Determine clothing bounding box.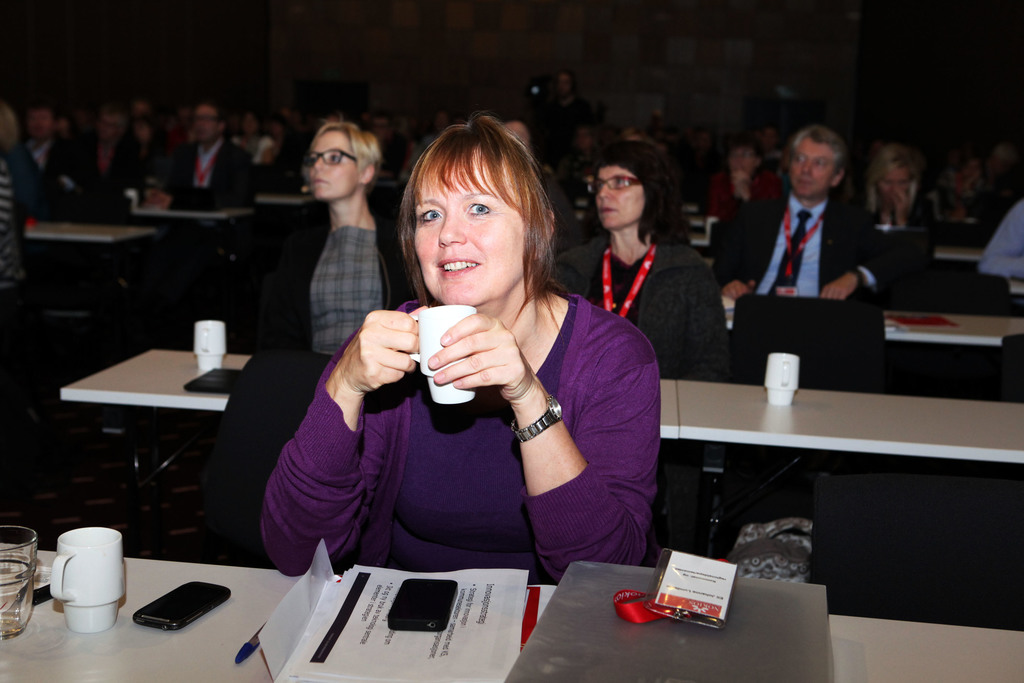
Determined: <bbox>516, 219, 737, 381</bbox>.
